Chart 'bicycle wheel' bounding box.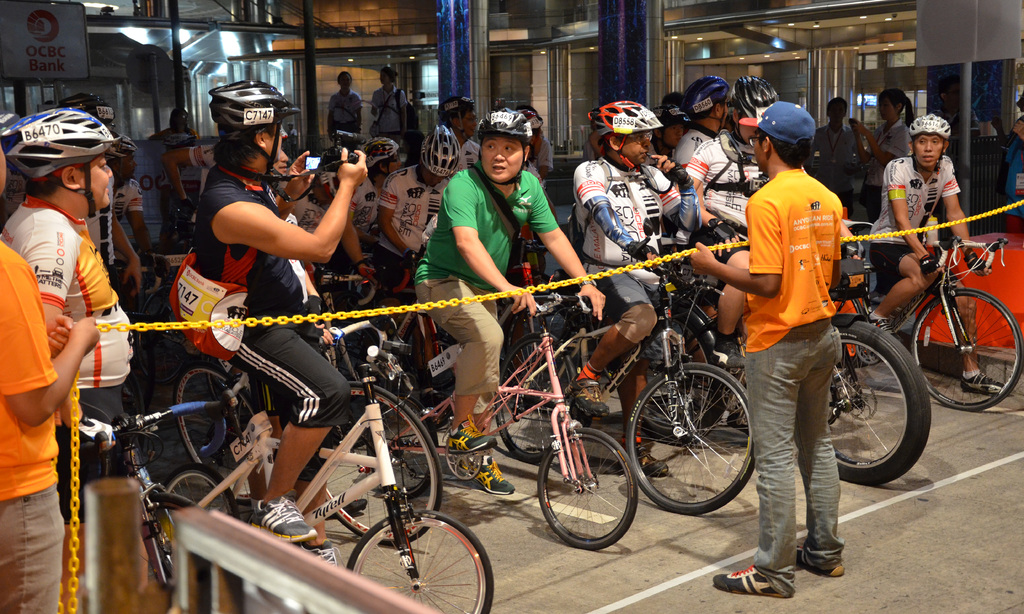
Charted: region(638, 373, 765, 524).
